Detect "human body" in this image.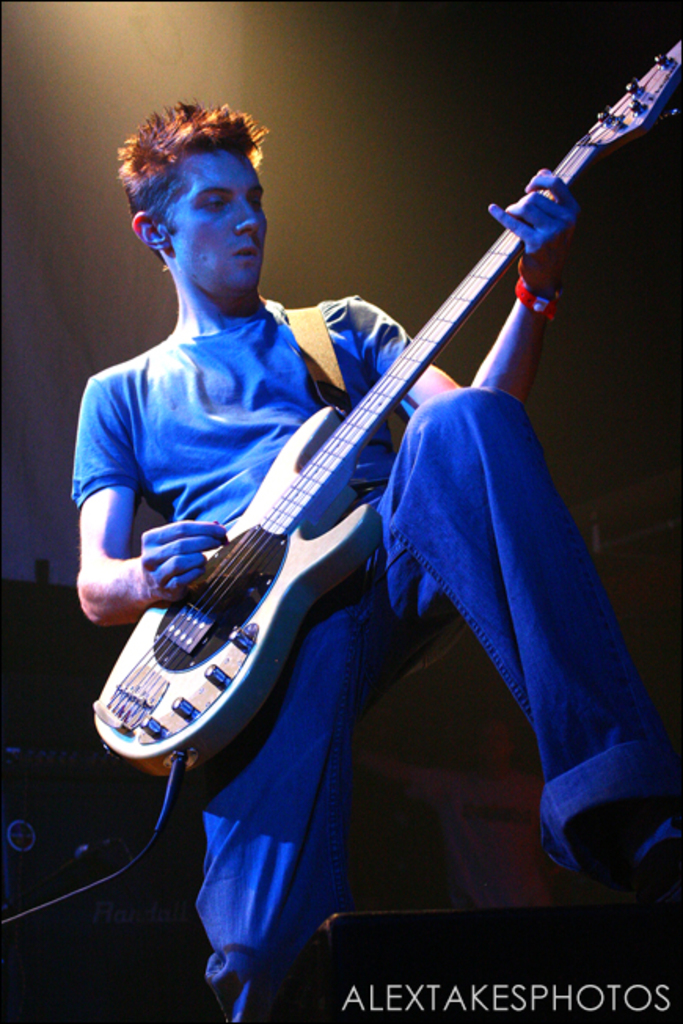
Detection: locate(77, 57, 612, 873).
